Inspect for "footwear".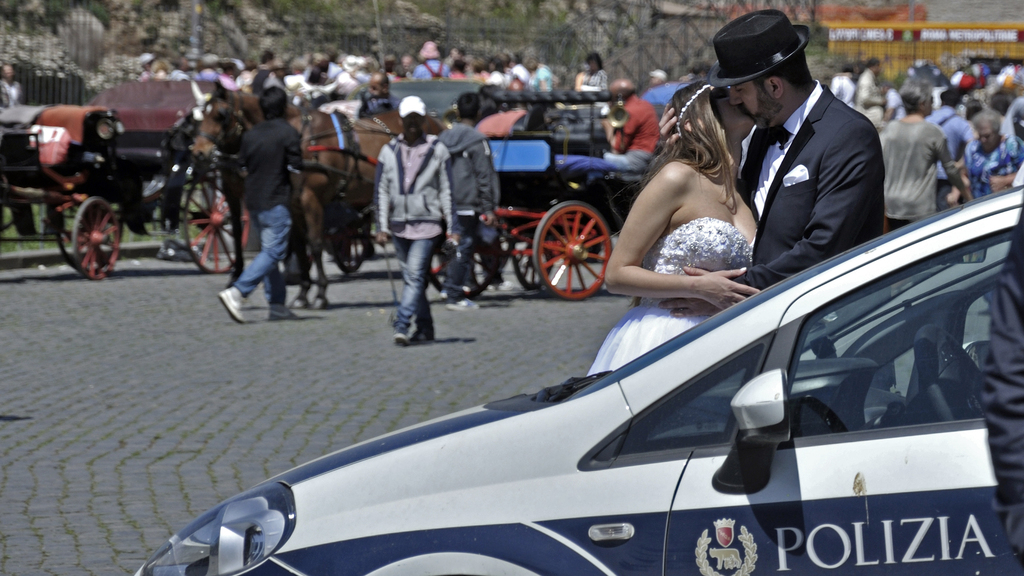
Inspection: select_region(265, 297, 299, 322).
